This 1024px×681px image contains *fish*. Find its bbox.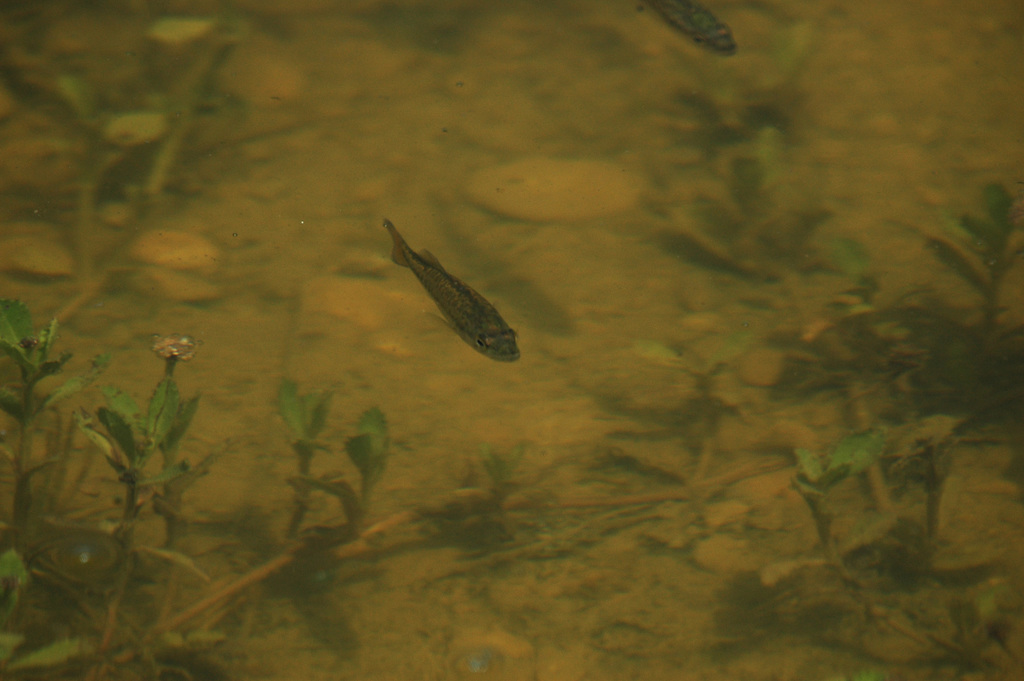
[634,0,740,62].
